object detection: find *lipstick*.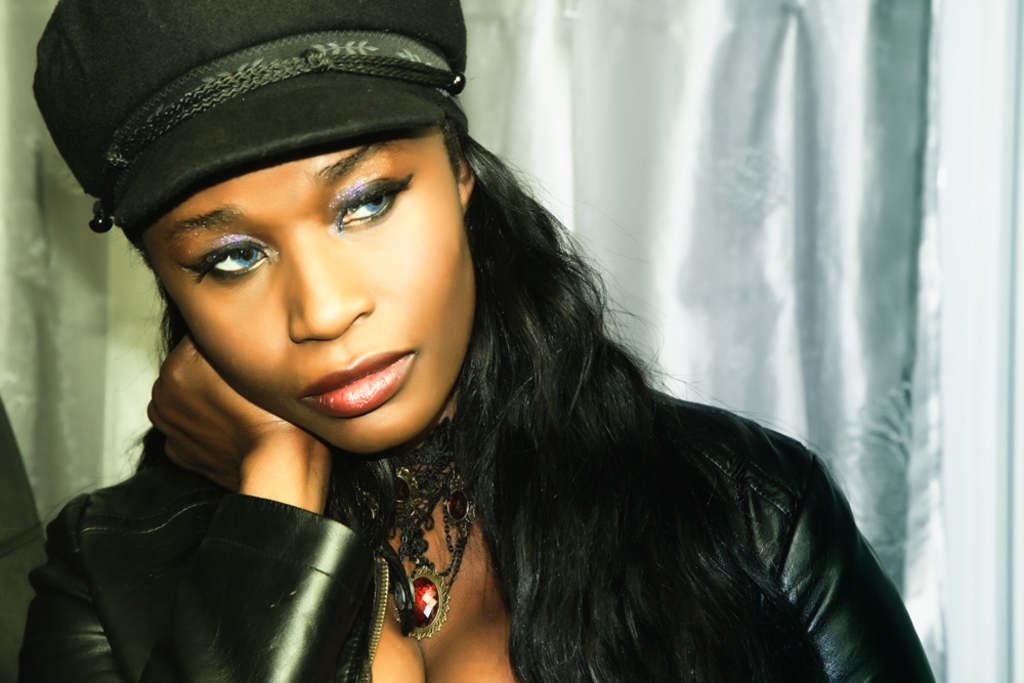
[291,351,420,421].
